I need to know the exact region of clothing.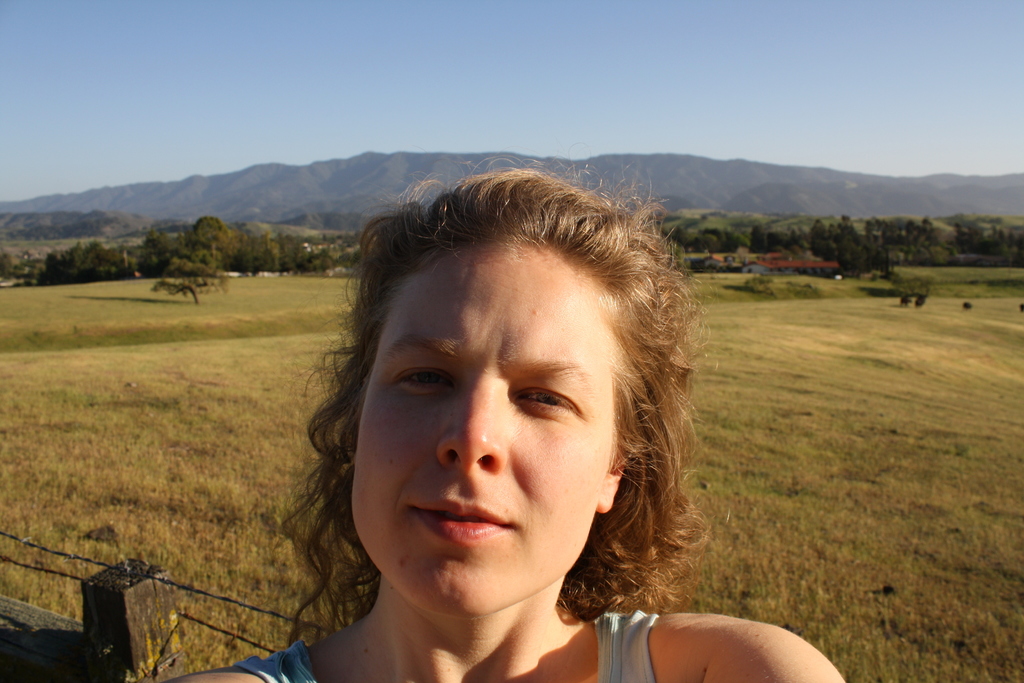
Region: 239:613:657:682.
